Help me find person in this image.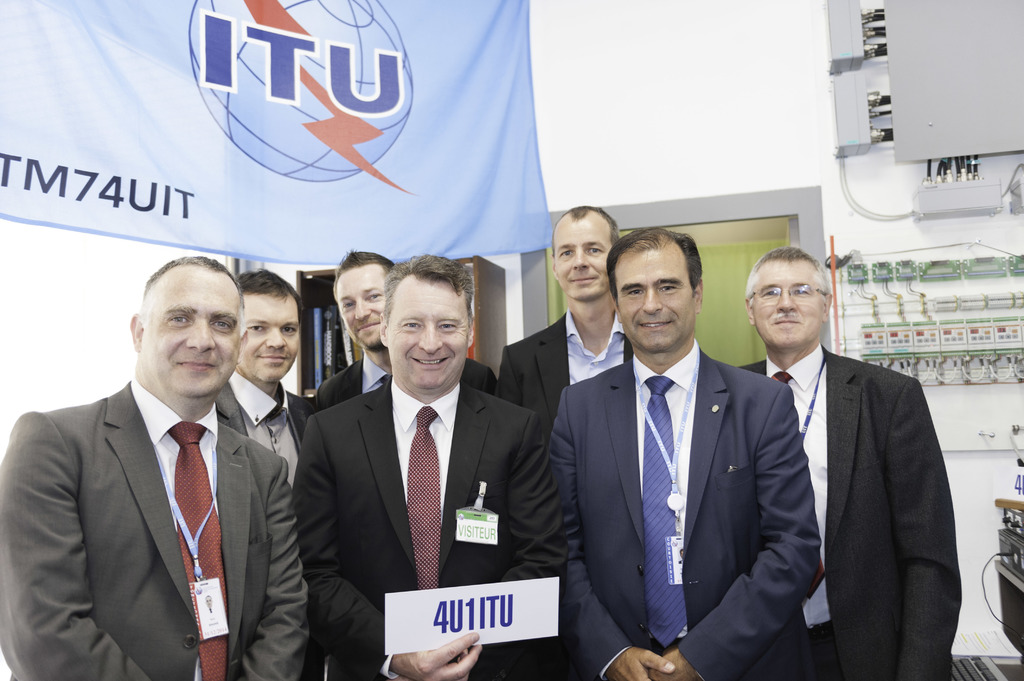
Found it: {"x1": 732, "y1": 247, "x2": 962, "y2": 680}.
